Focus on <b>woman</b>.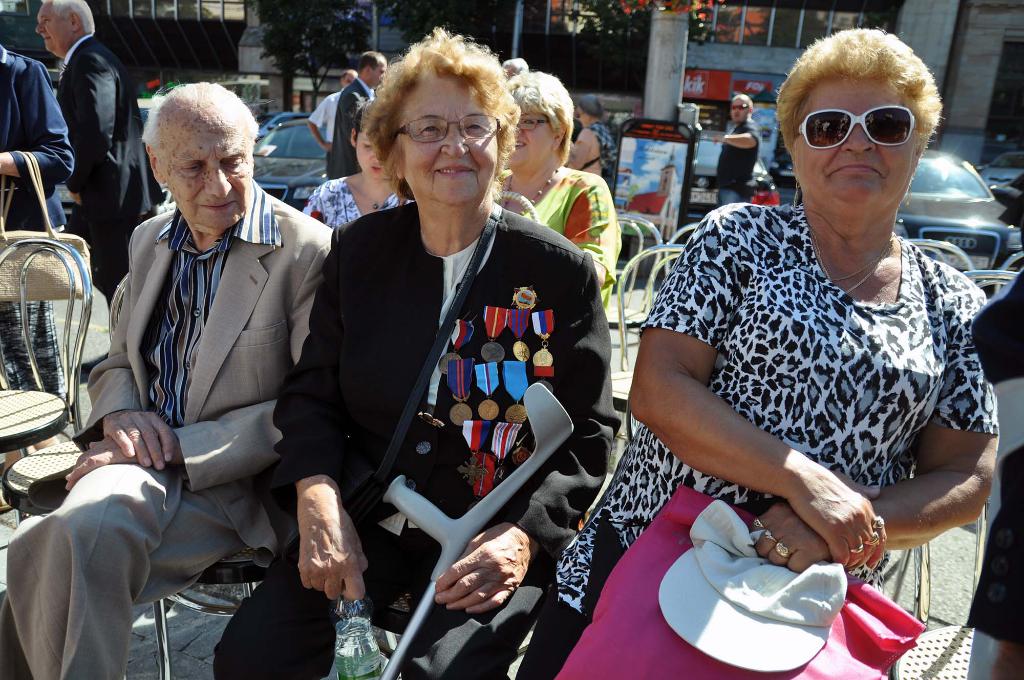
Focused at box(566, 94, 619, 195).
